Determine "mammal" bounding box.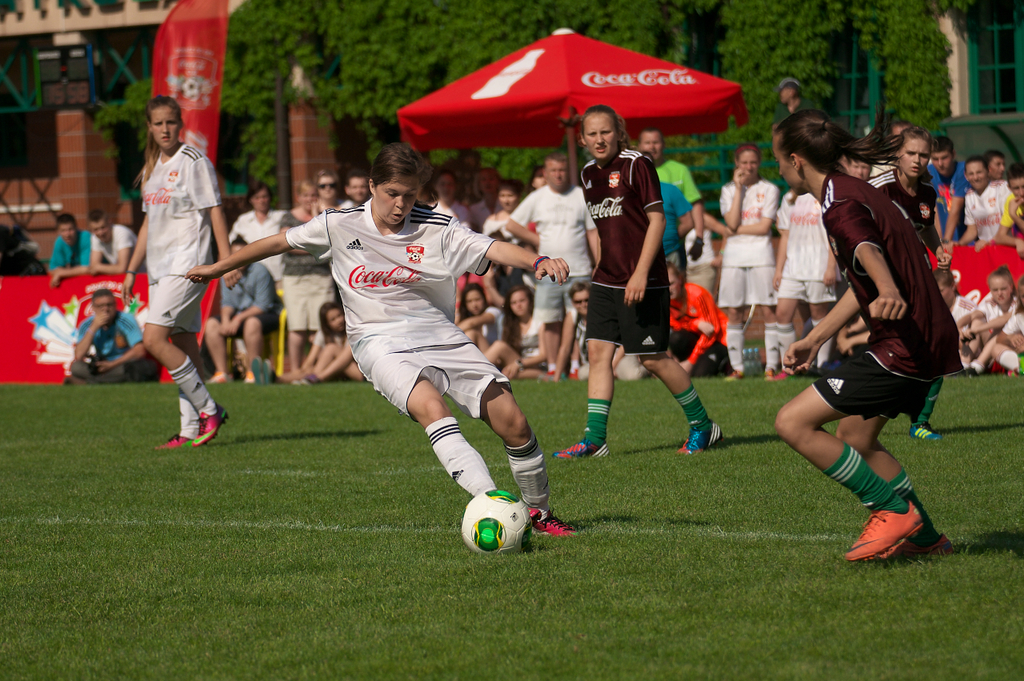
Determined: {"left": 932, "top": 265, "right": 974, "bottom": 372}.
